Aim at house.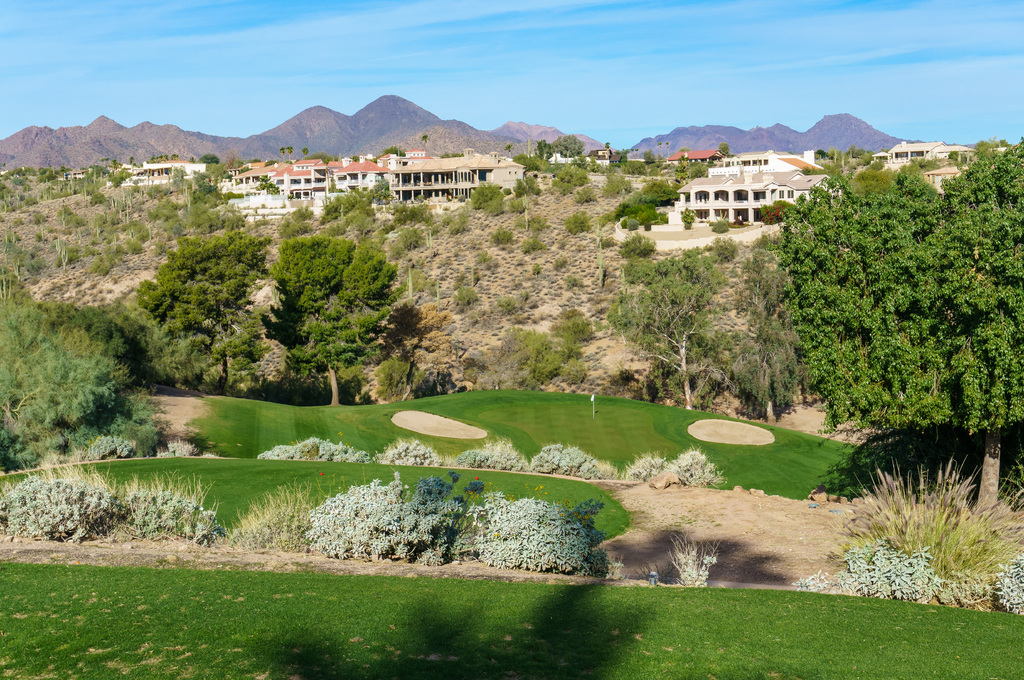
Aimed at <bbox>919, 164, 966, 198</bbox>.
